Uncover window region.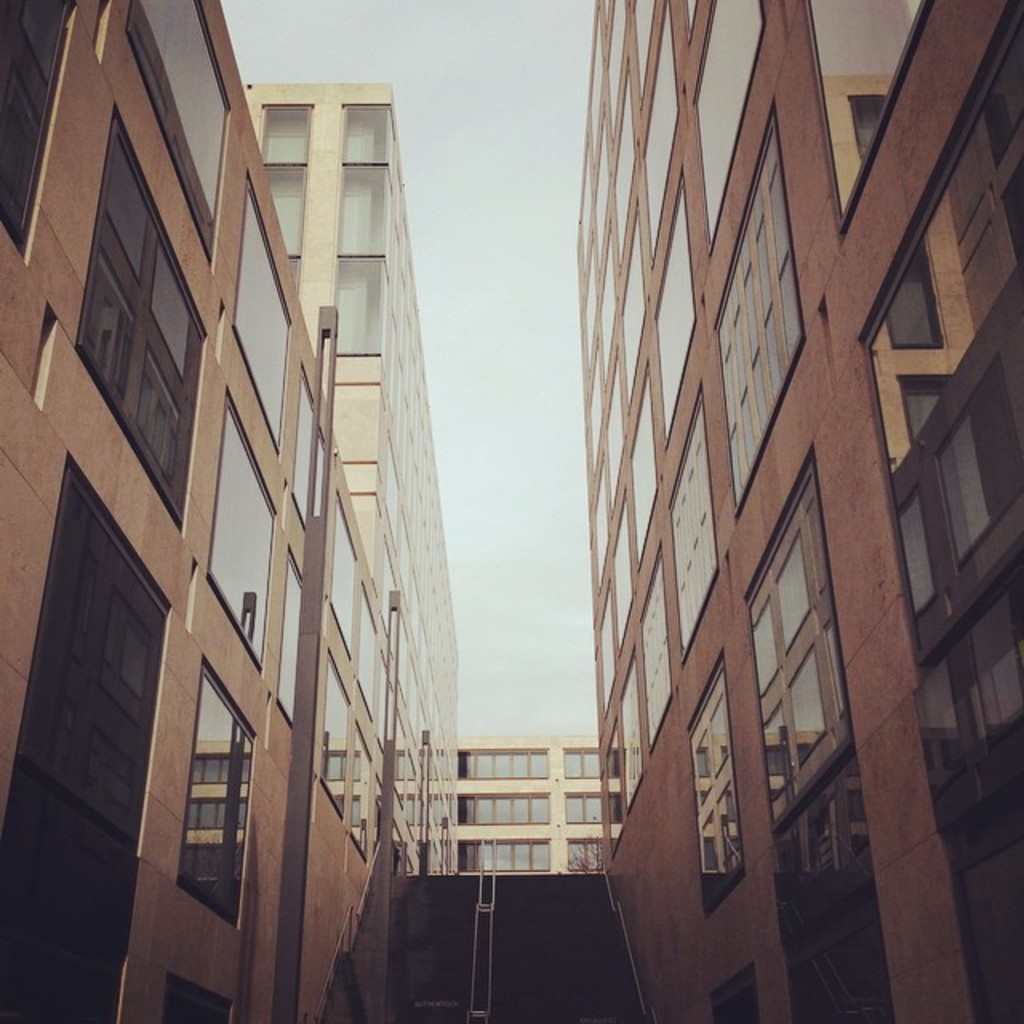
Uncovered: Rect(330, 501, 368, 654).
